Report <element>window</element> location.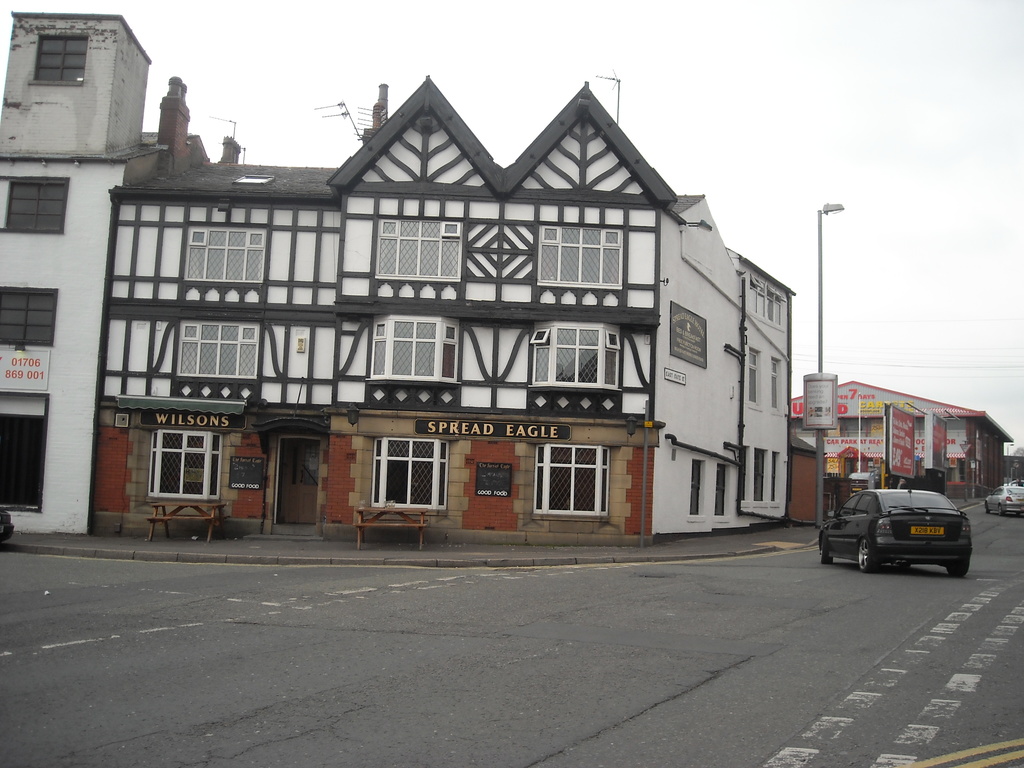
Report: detection(831, 486, 861, 516).
